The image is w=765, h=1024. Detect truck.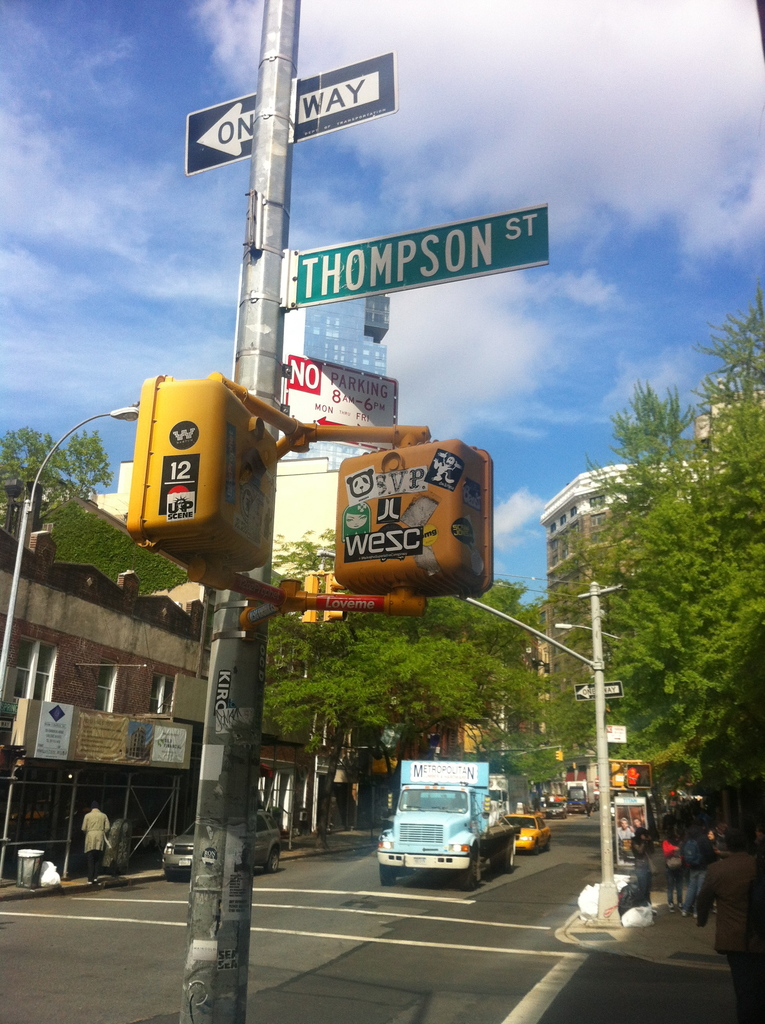
Detection: x1=531 y1=772 x2=574 y2=819.
